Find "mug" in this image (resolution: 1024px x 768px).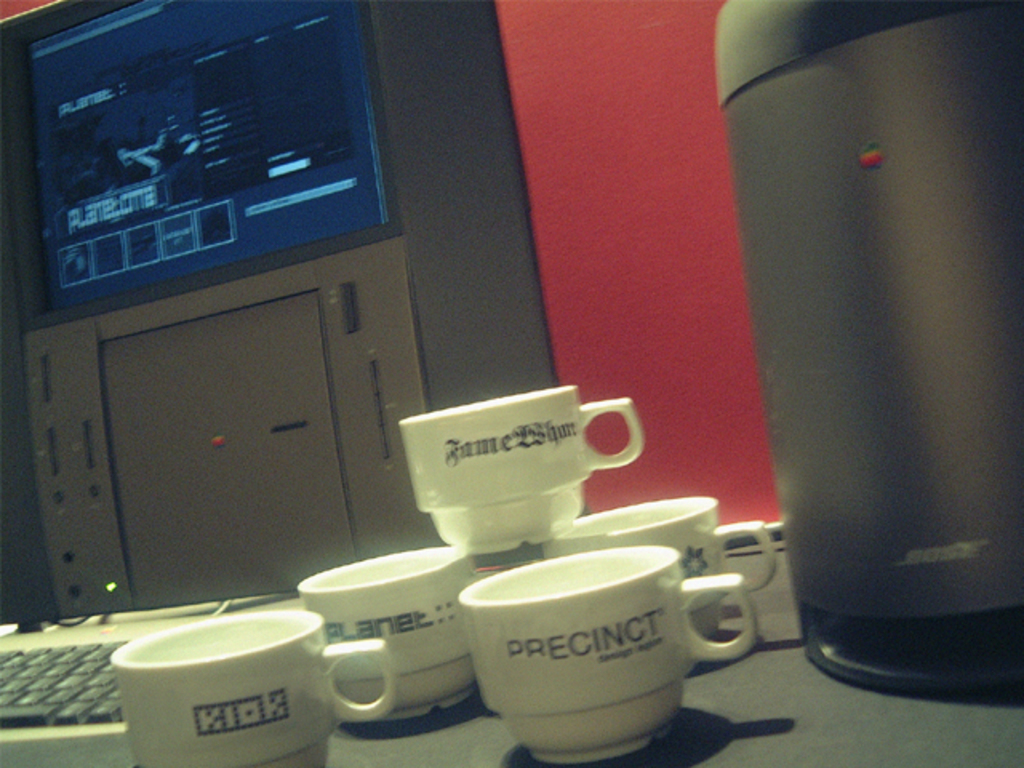
(301, 549, 483, 718).
